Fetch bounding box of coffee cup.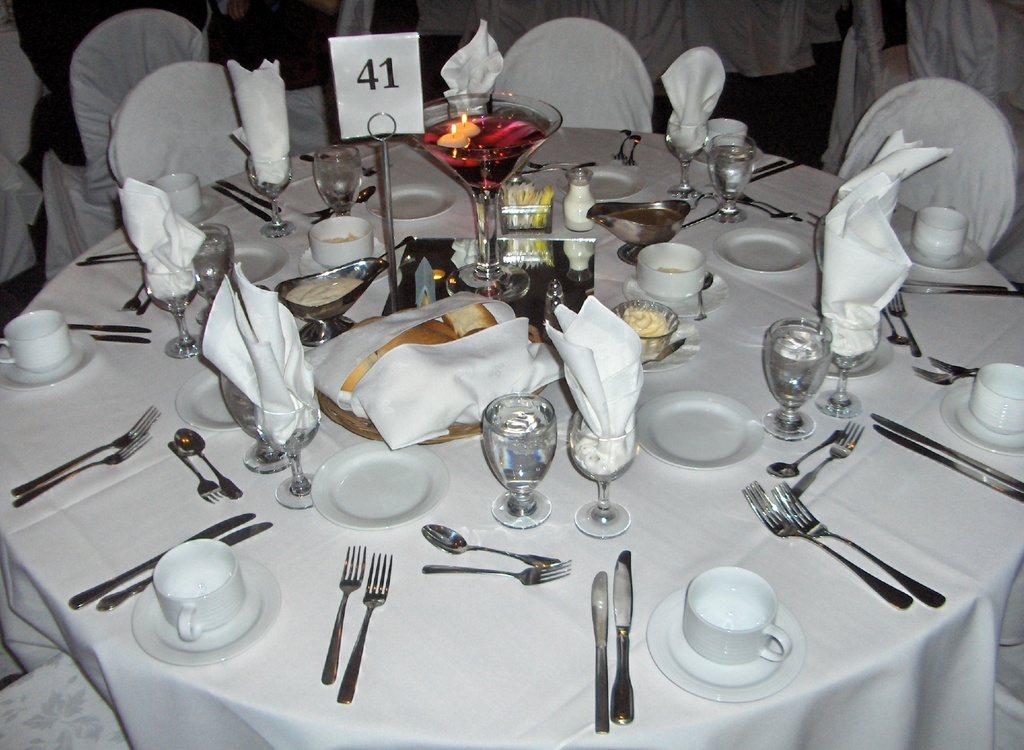
Bbox: box(707, 116, 748, 155).
